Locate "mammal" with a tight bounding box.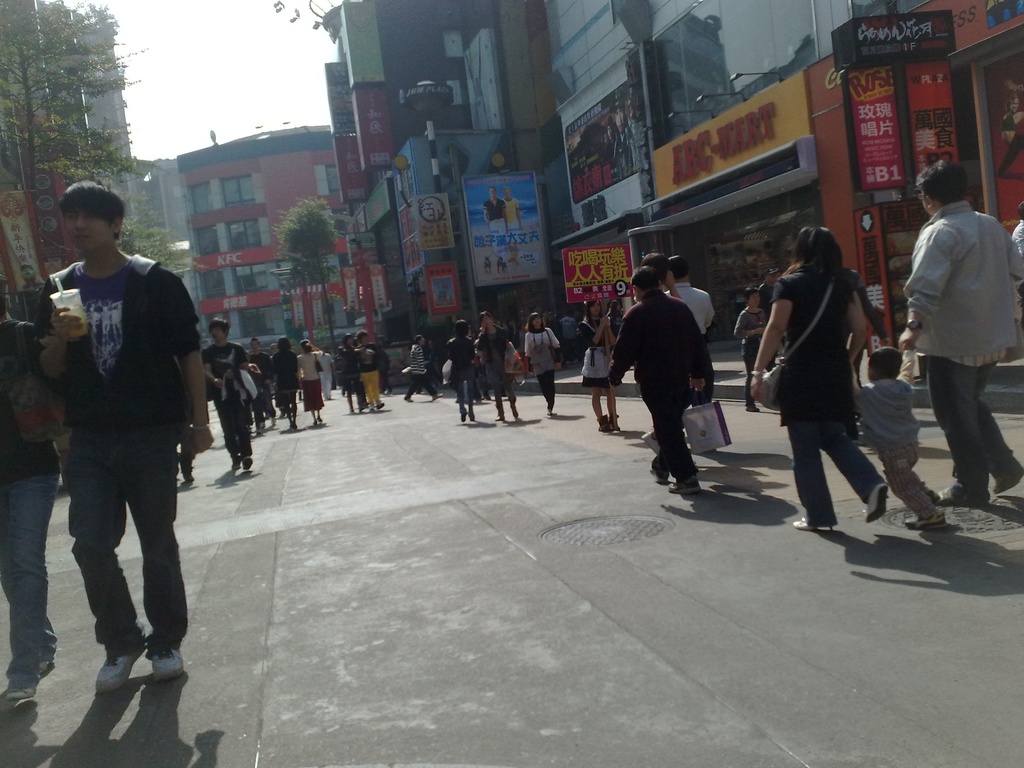
Rect(483, 184, 509, 270).
